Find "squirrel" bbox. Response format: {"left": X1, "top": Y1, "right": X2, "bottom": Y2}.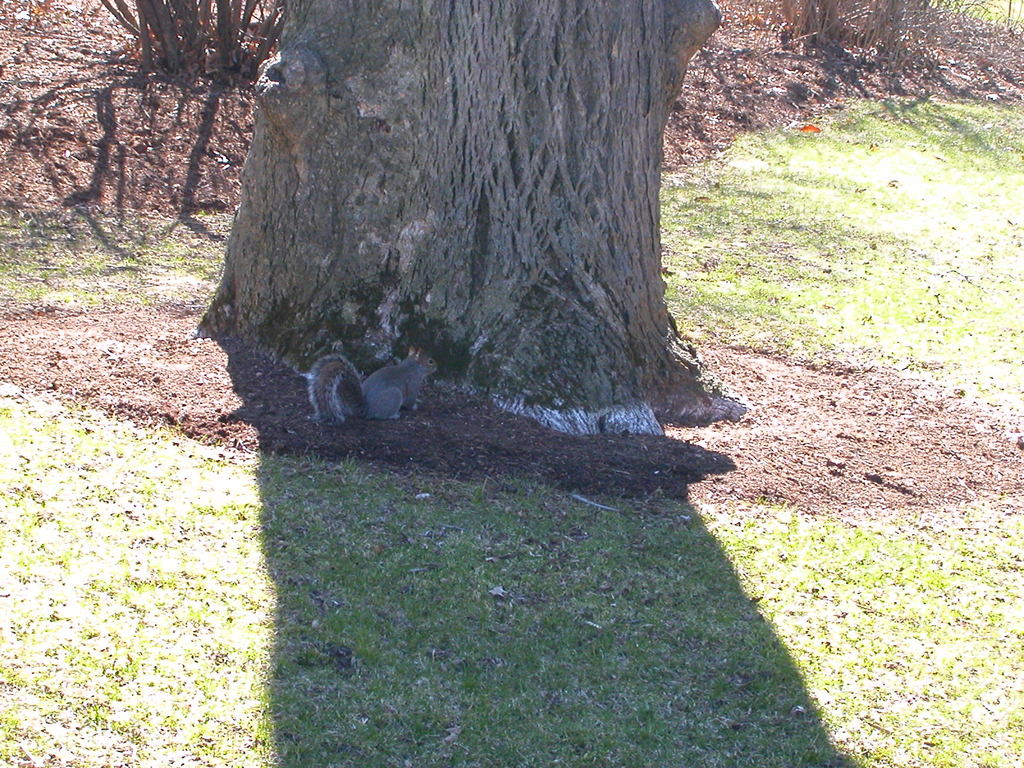
{"left": 291, "top": 345, "right": 434, "bottom": 422}.
